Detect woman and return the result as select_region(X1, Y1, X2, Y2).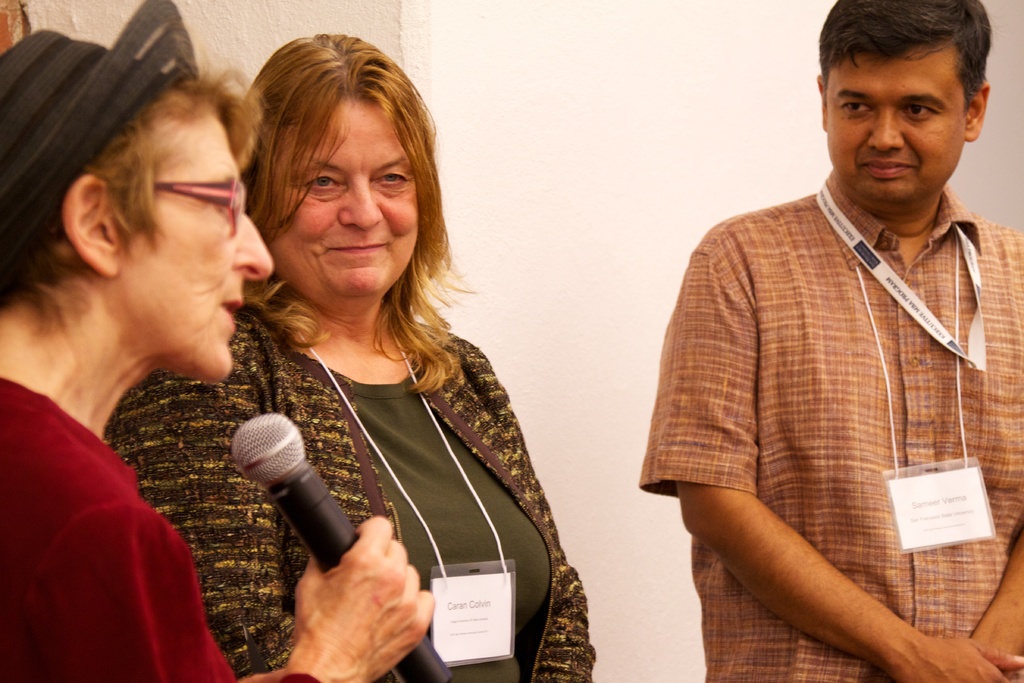
select_region(0, 0, 439, 682).
